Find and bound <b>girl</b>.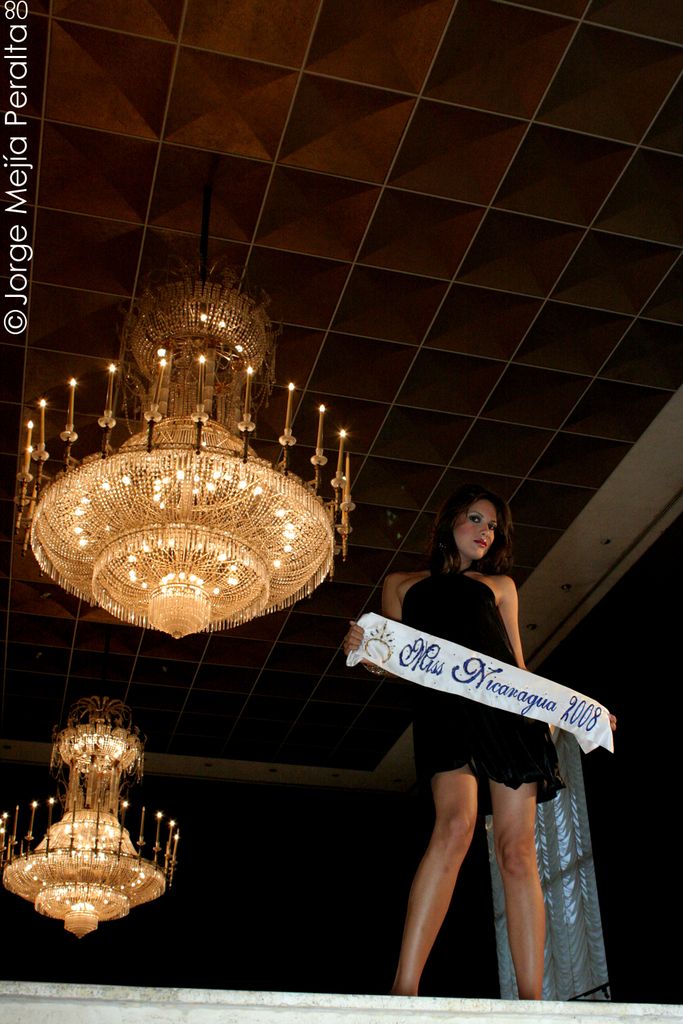
Bound: left=344, top=487, right=620, bottom=995.
